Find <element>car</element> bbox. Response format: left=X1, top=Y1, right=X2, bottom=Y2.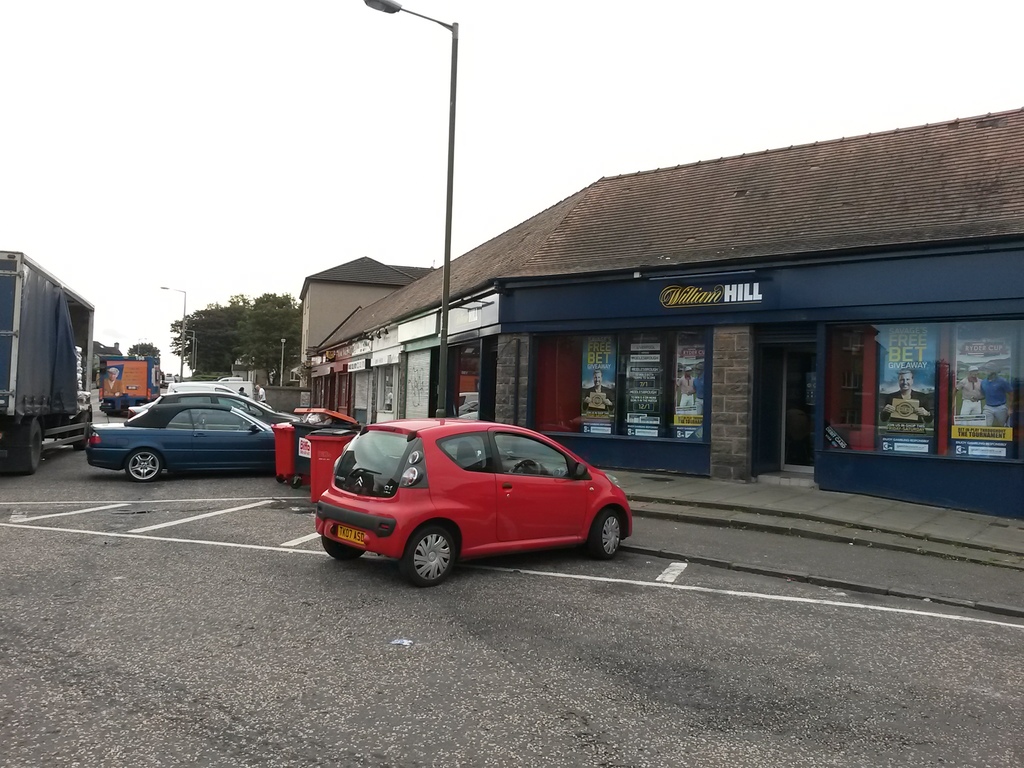
left=300, top=411, right=646, bottom=582.
